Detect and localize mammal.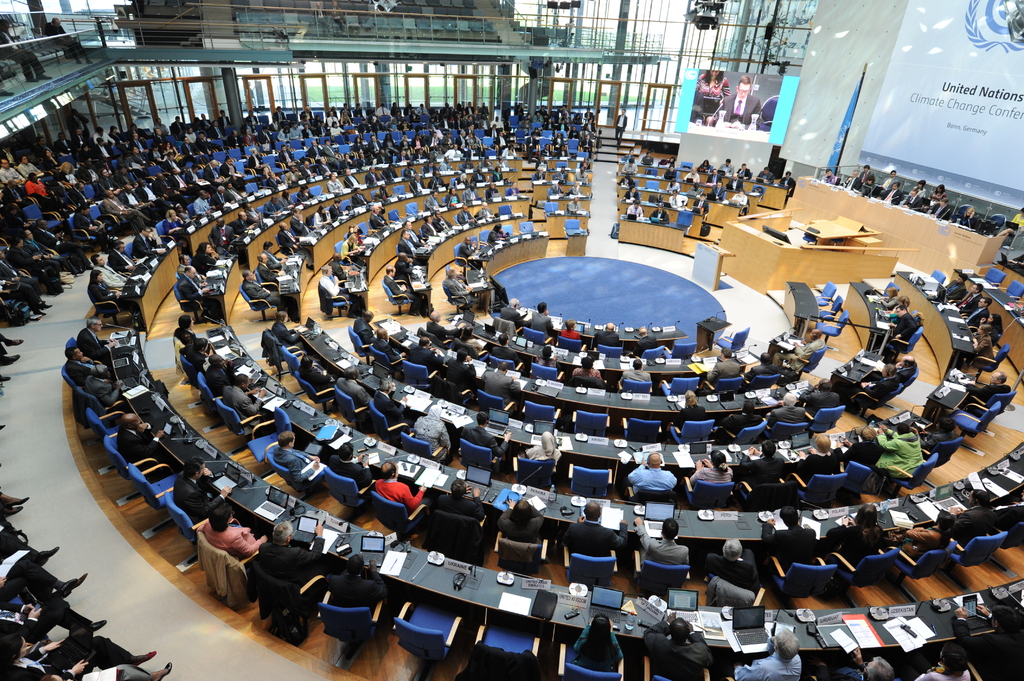
Localized at l=1, t=597, r=106, b=636.
